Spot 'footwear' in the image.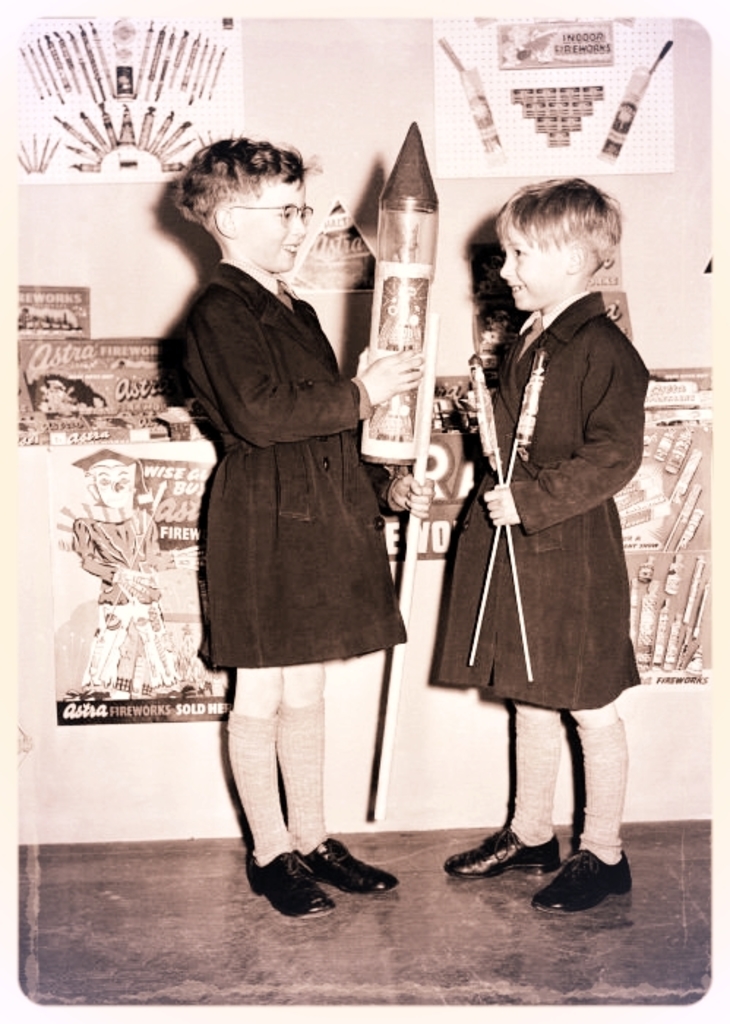
'footwear' found at 557 850 638 920.
